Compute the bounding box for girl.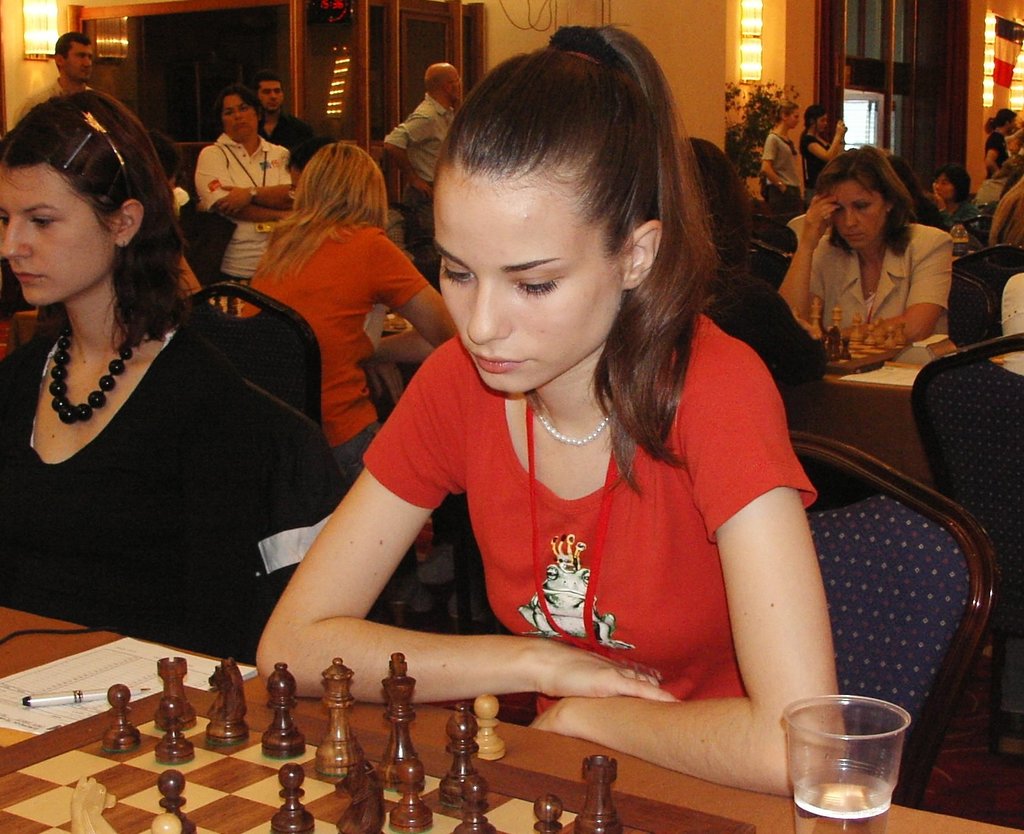
detection(0, 91, 261, 661).
